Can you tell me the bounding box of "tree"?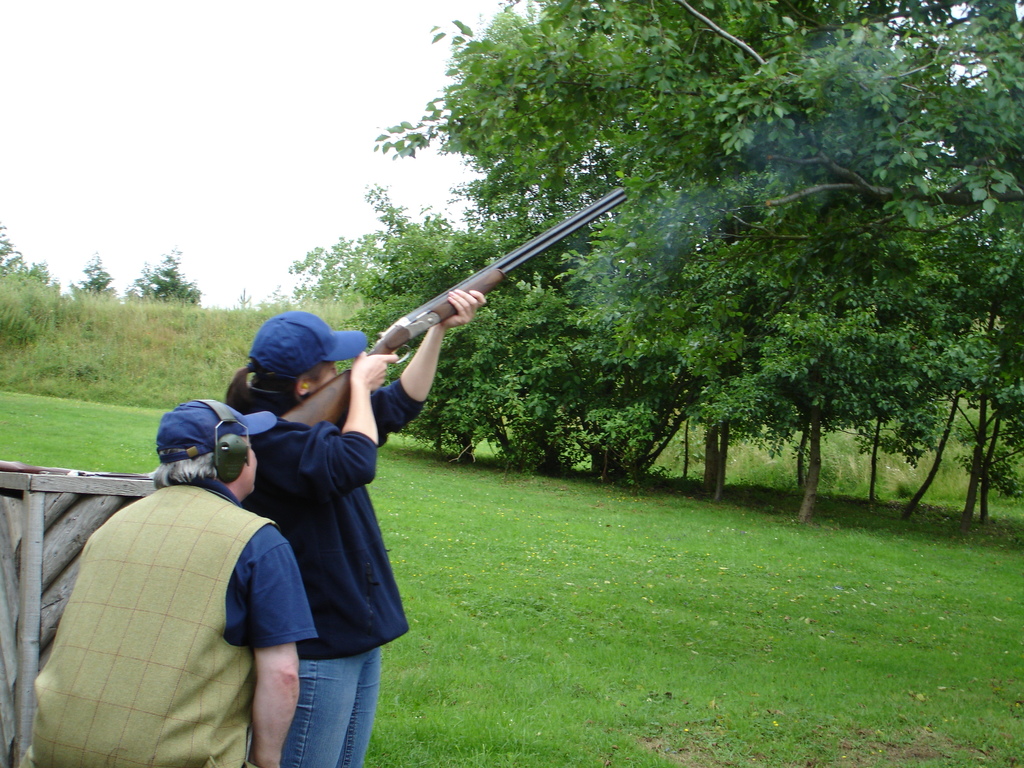
<box>559,0,799,504</box>.
